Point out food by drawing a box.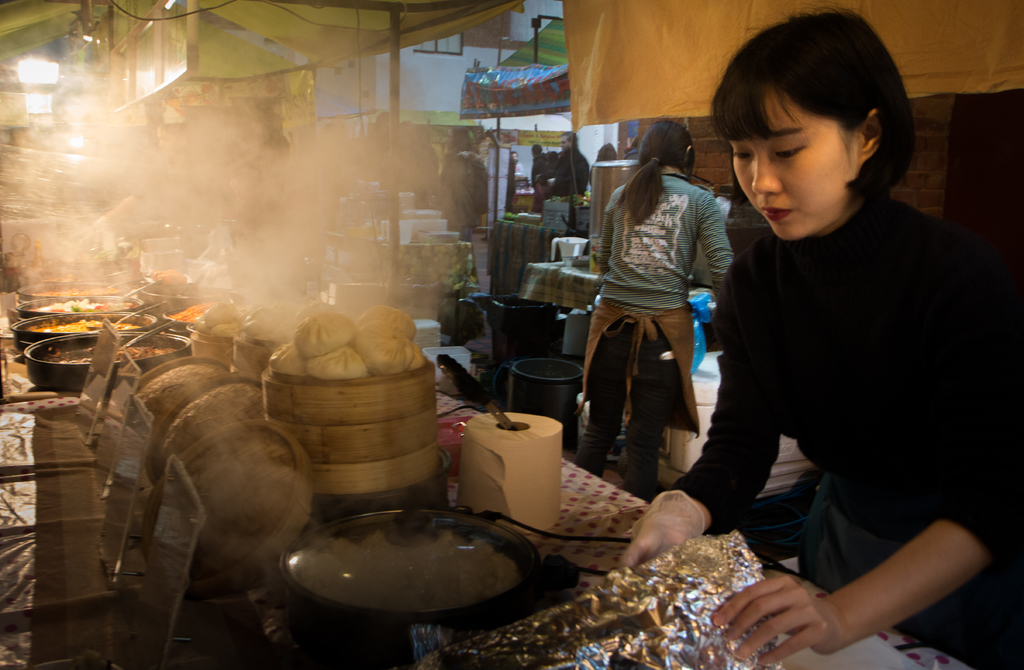
(31,283,123,297).
